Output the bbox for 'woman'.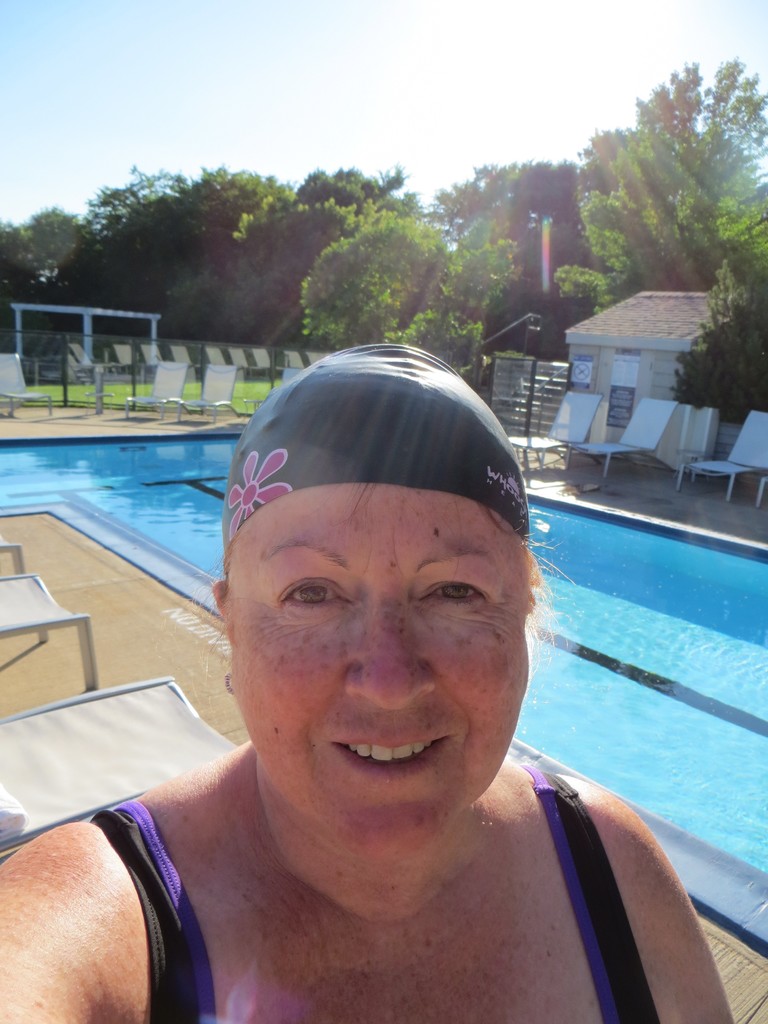
detection(103, 340, 682, 1023).
